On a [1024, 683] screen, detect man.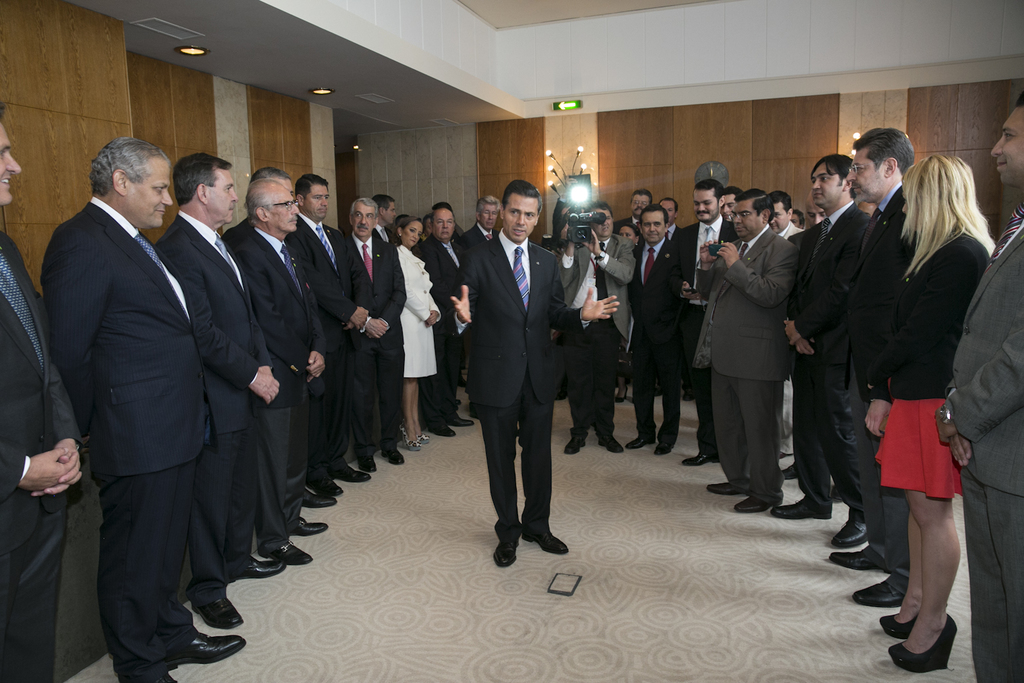
[x1=927, y1=92, x2=1022, y2=682].
